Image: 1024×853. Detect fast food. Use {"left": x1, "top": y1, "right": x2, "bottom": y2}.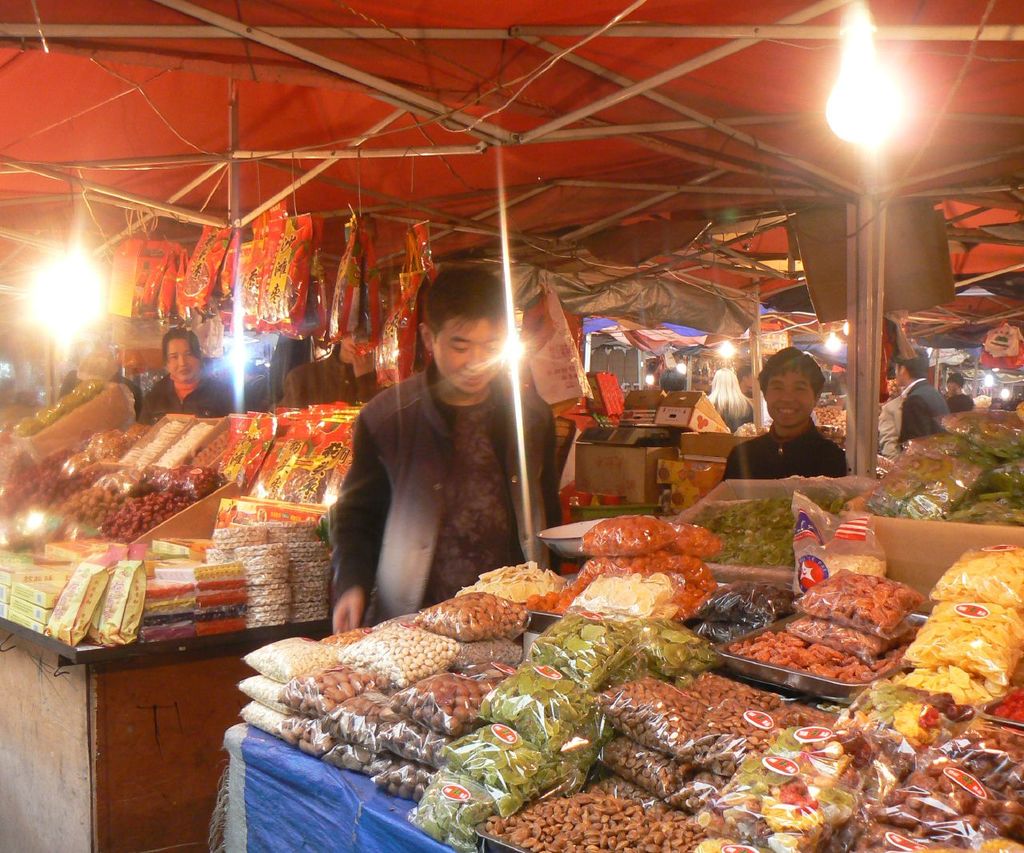
{"left": 600, "top": 735, "right": 682, "bottom": 790}.
